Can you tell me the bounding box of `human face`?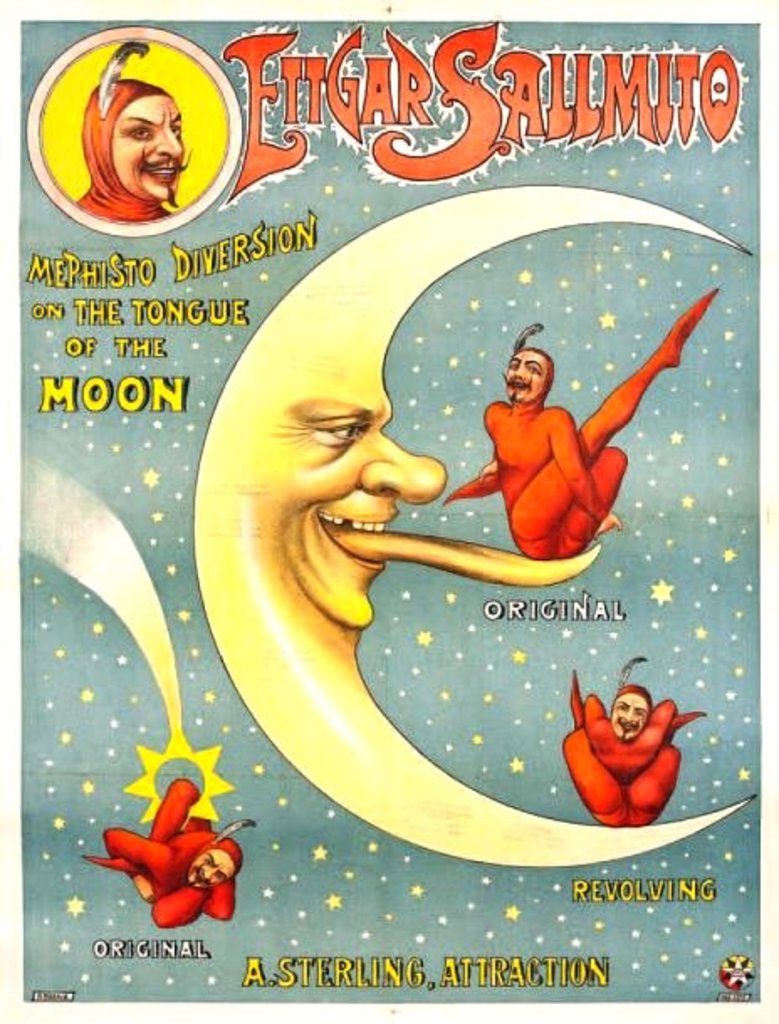
[613, 687, 643, 737].
